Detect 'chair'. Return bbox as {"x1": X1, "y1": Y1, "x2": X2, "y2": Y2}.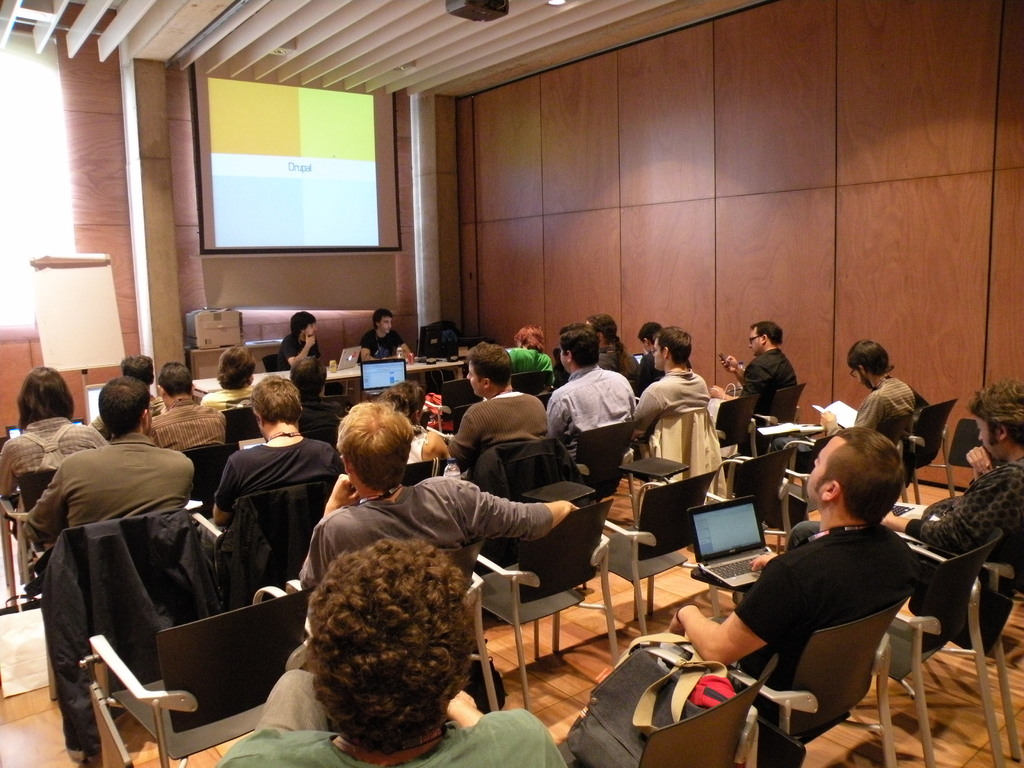
{"x1": 552, "y1": 653, "x2": 779, "y2": 767}.
